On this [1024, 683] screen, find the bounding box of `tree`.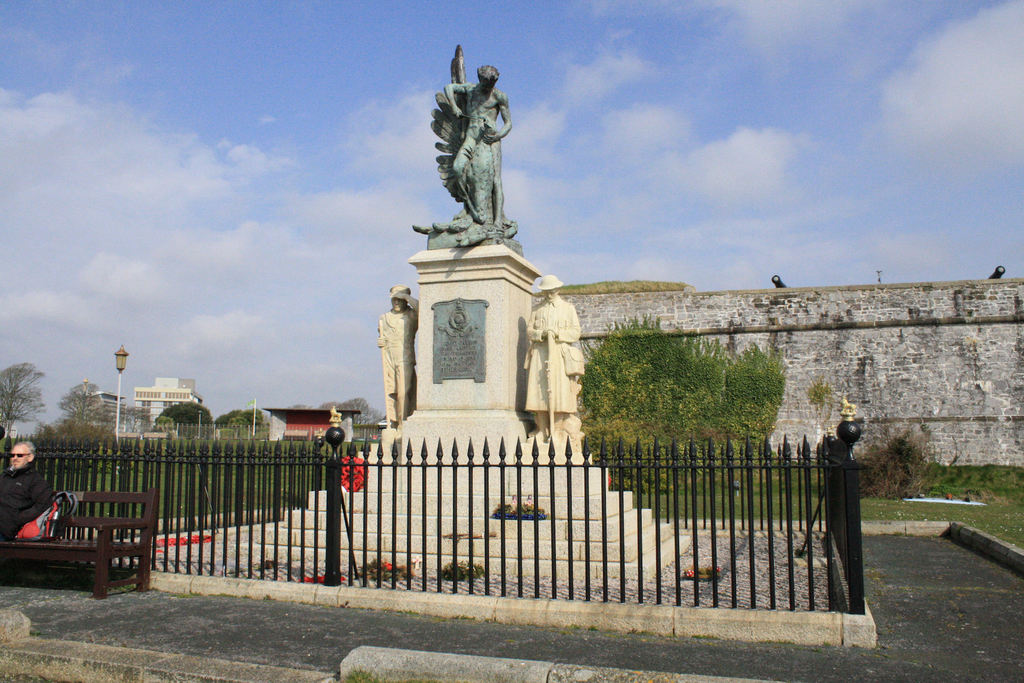
Bounding box: x1=50, y1=381, x2=104, y2=441.
